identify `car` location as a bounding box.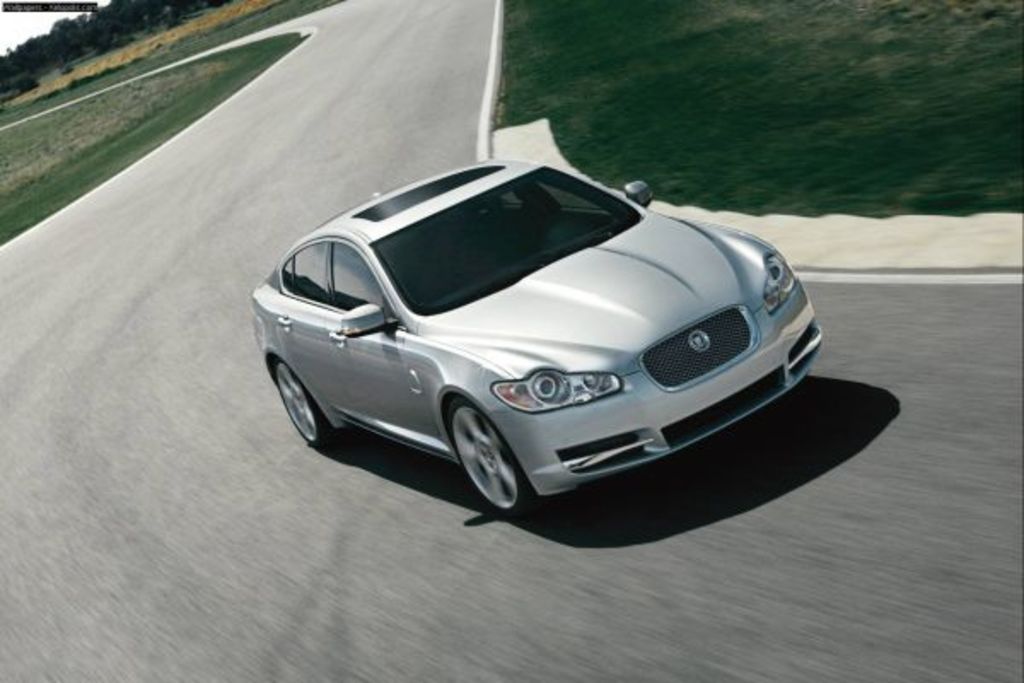
box(230, 155, 835, 521).
